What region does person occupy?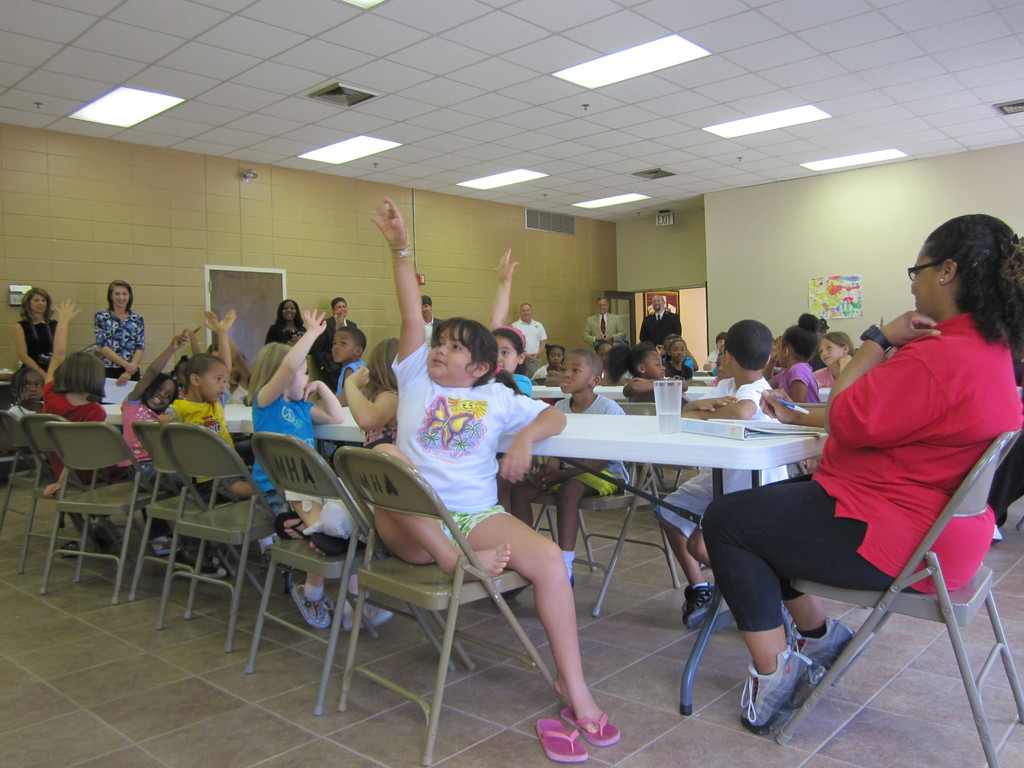
(left=616, top=290, right=687, bottom=332).
